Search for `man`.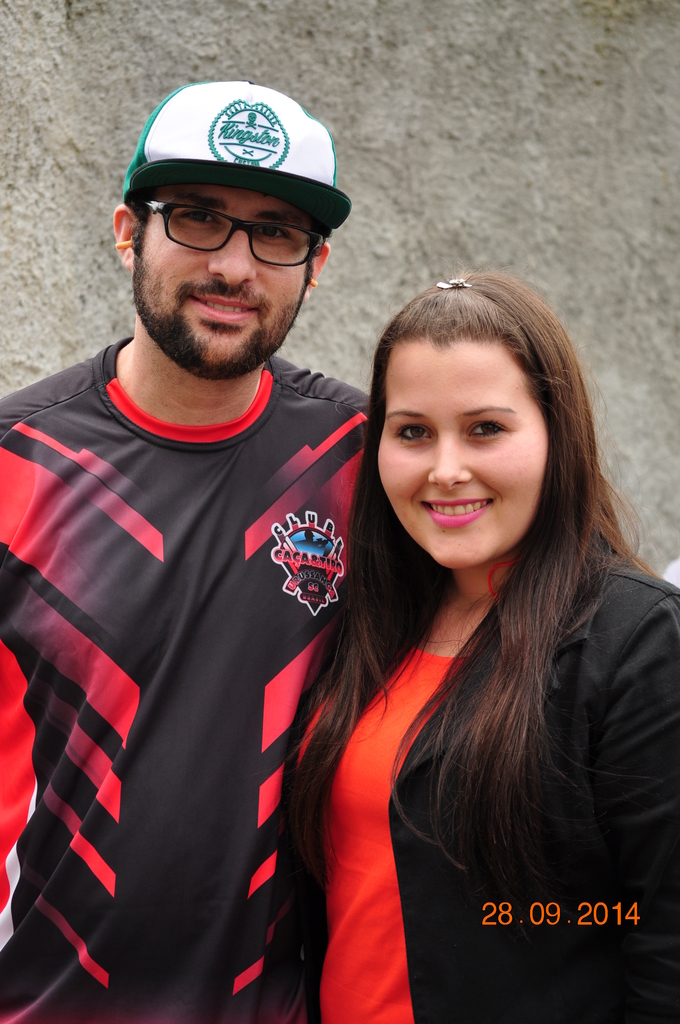
Found at 0,36,394,1023.
